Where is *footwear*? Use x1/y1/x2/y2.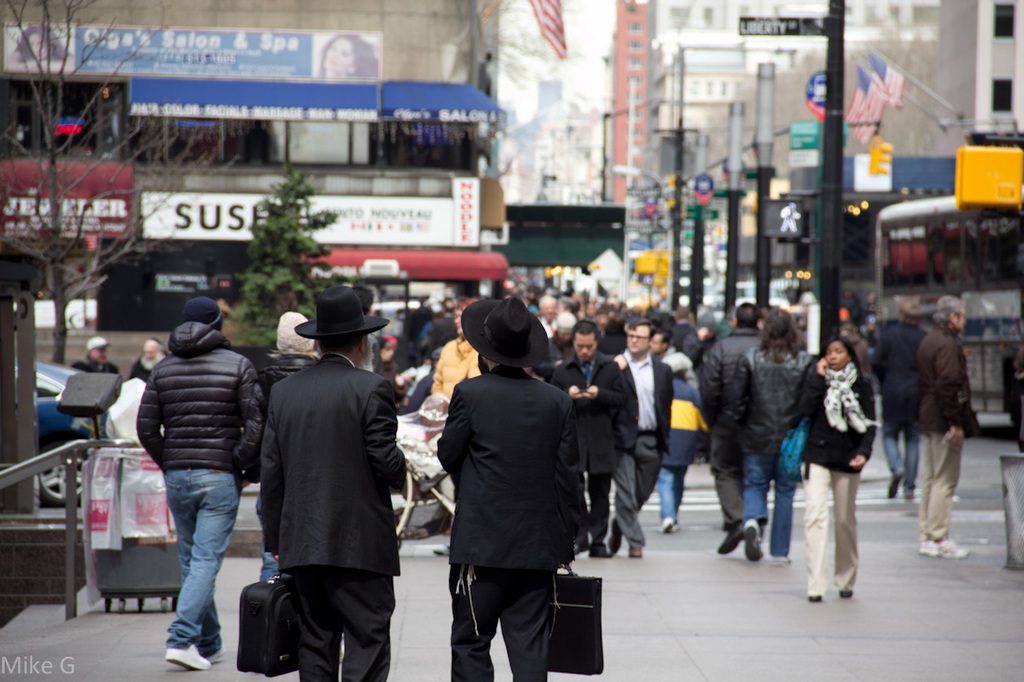
162/635/210/670.
